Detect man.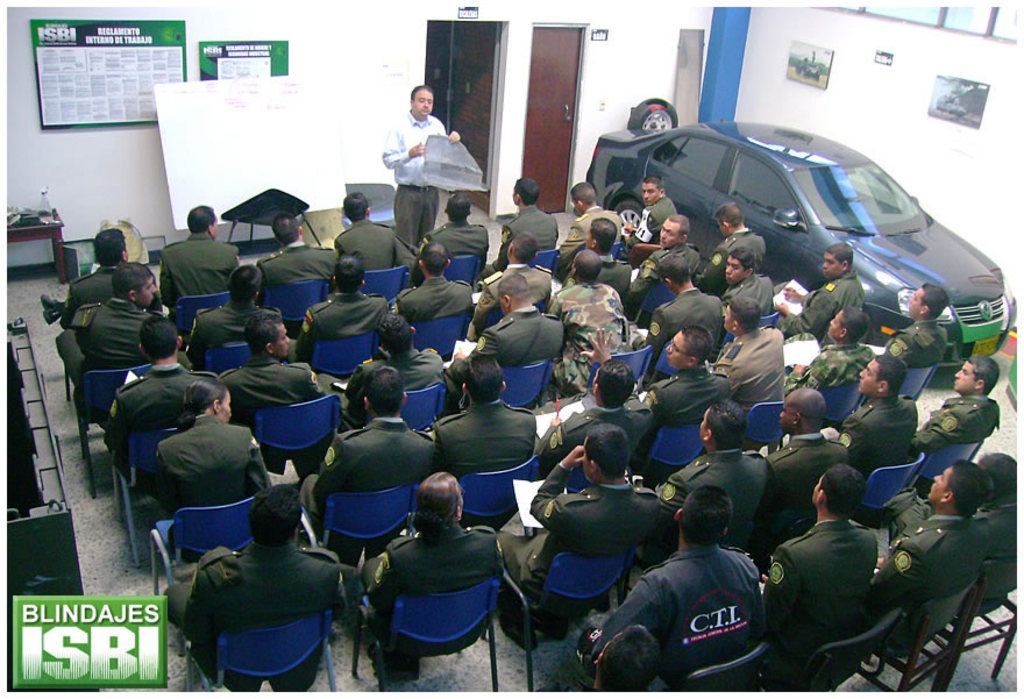
Detected at locate(535, 622, 659, 698).
